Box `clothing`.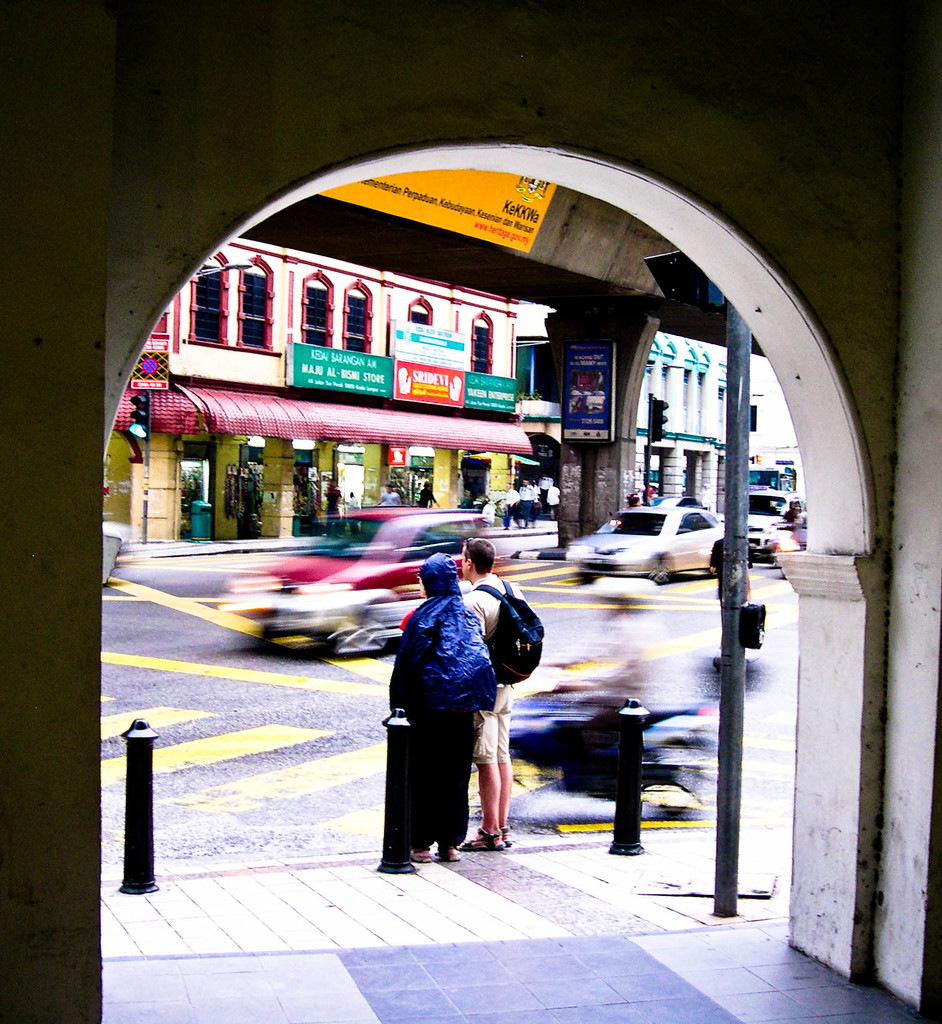
{"left": 544, "top": 481, "right": 558, "bottom": 518}.
